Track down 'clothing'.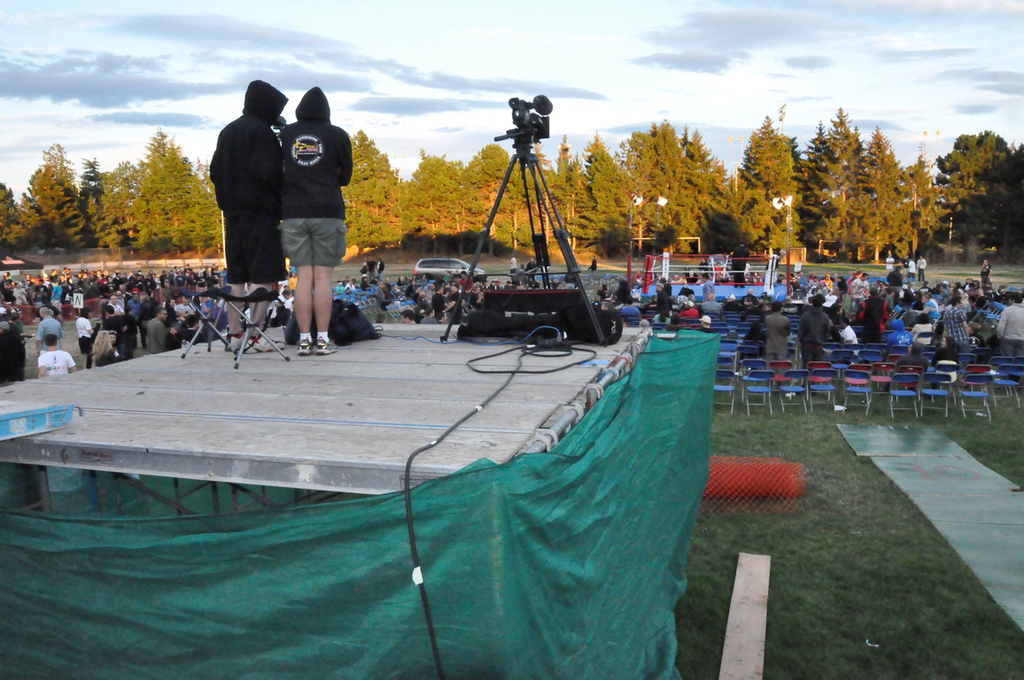
Tracked to [x1=108, y1=301, x2=128, y2=323].
